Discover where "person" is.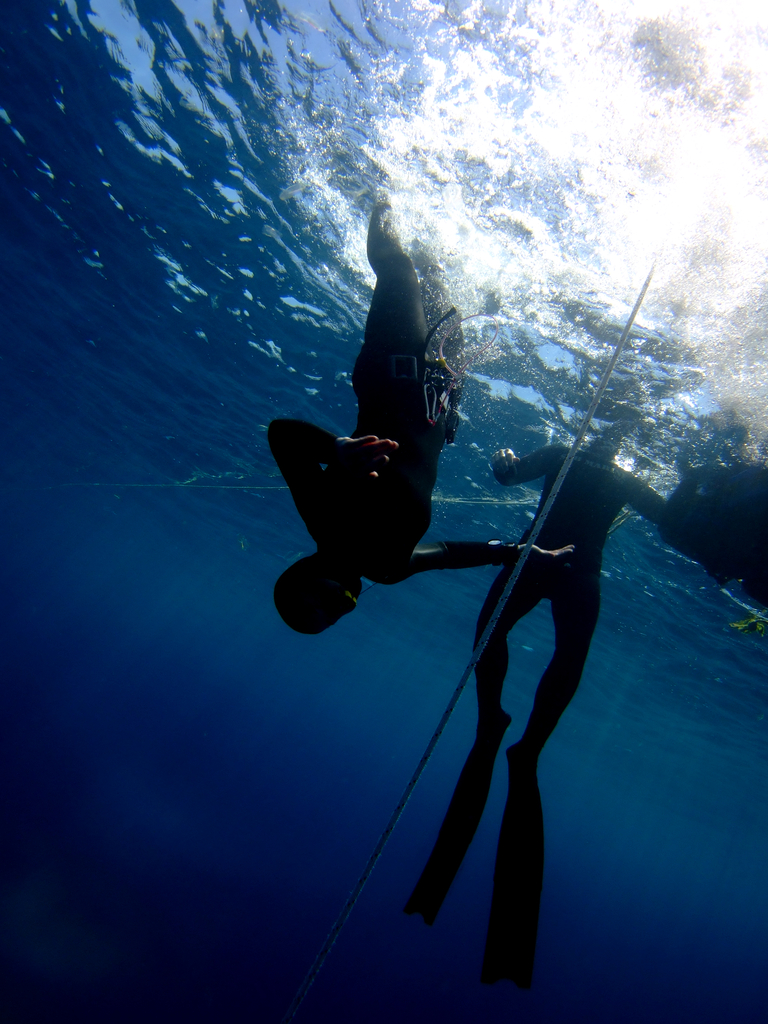
Discovered at x1=269, y1=198, x2=580, y2=630.
